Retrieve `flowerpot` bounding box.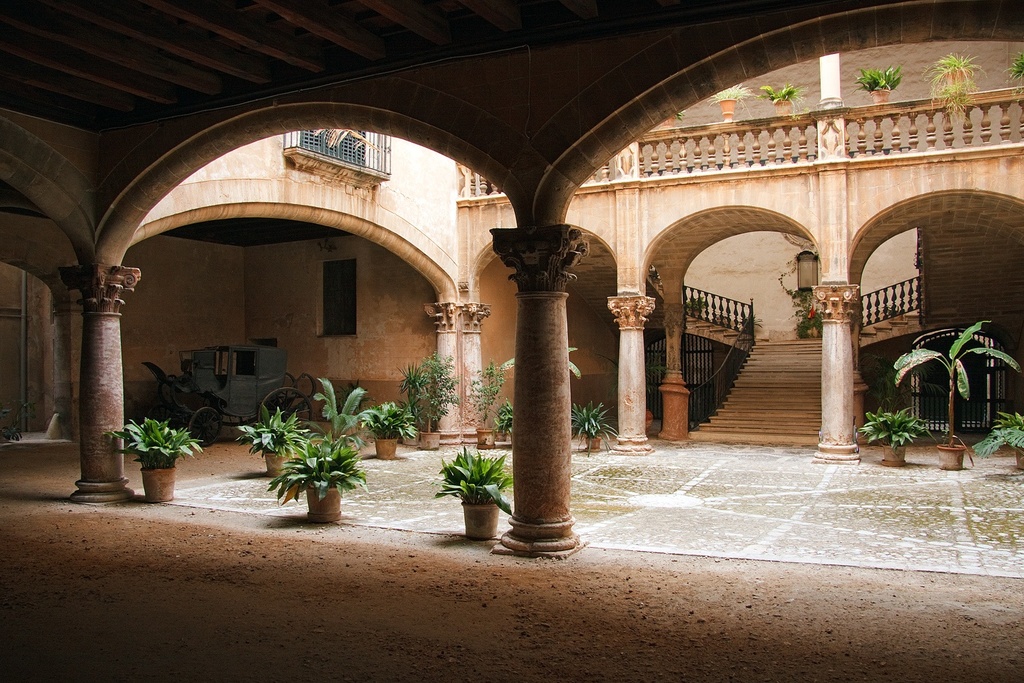
Bounding box: locate(933, 440, 968, 471).
